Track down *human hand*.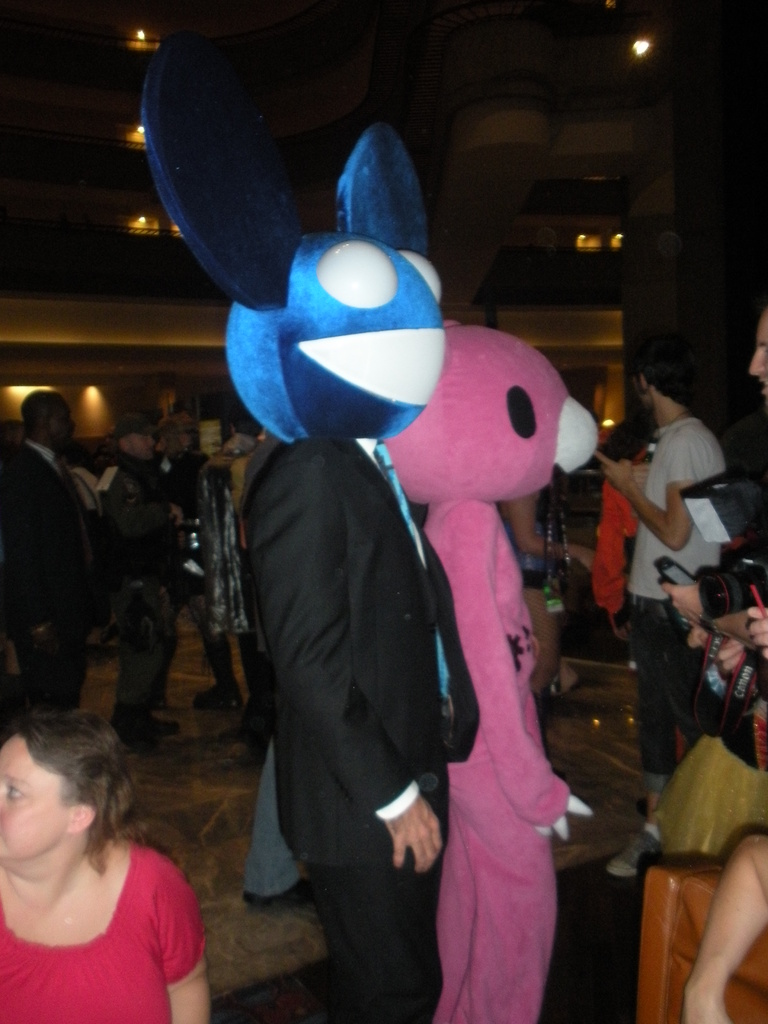
Tracked to <region>614, 627, 635, 645</region>.
